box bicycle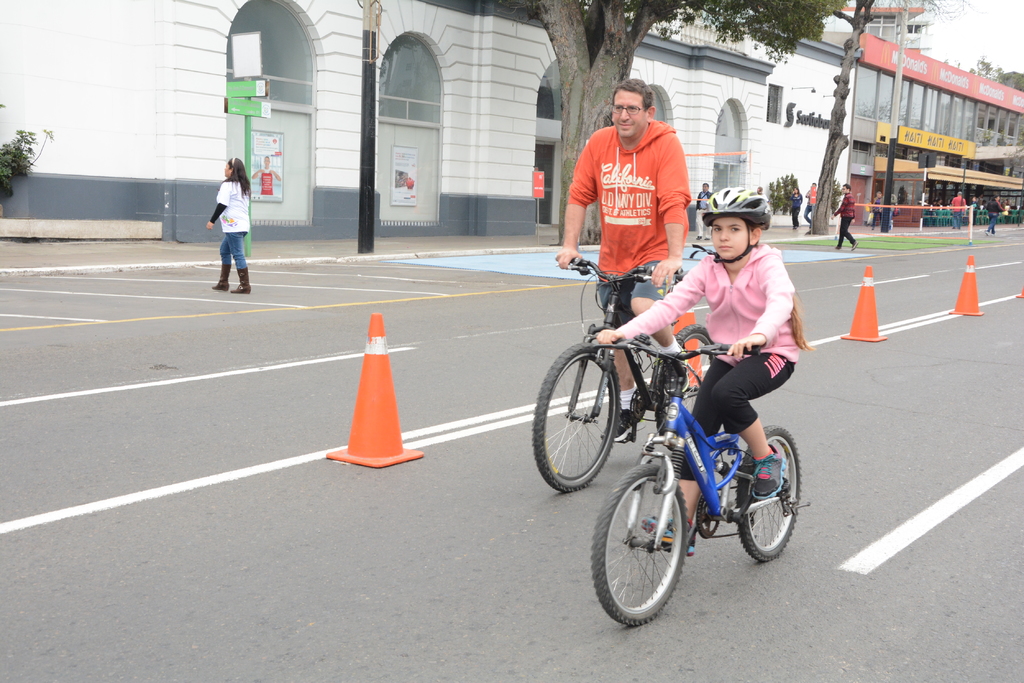
detection(532, 252, 687, 488)
